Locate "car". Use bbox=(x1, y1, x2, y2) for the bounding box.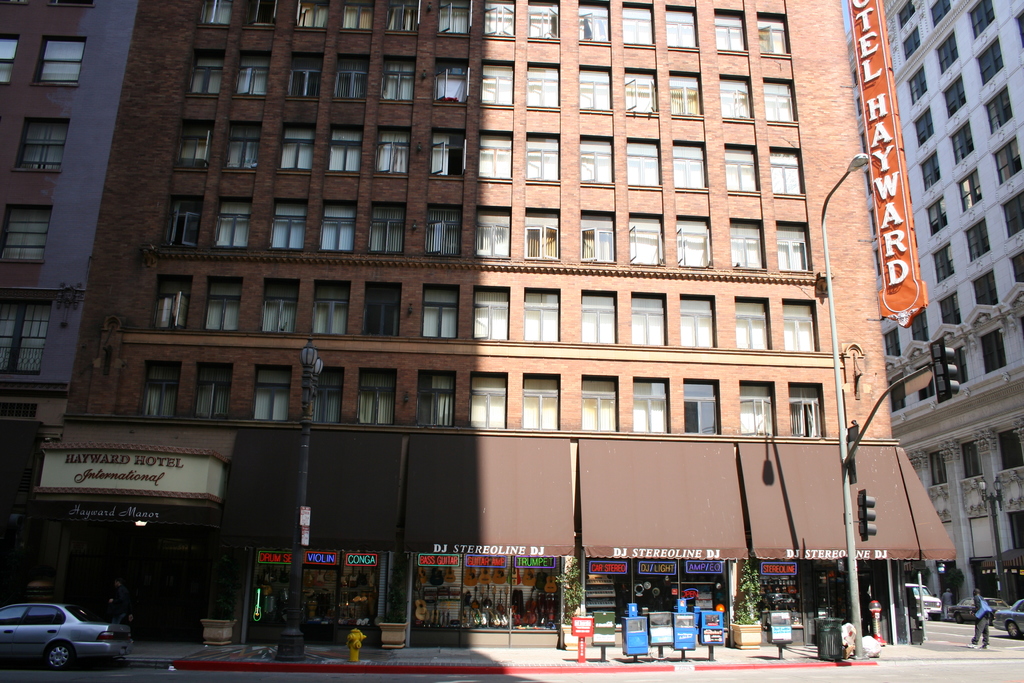
bbox=(905, 582, 943, 621).
